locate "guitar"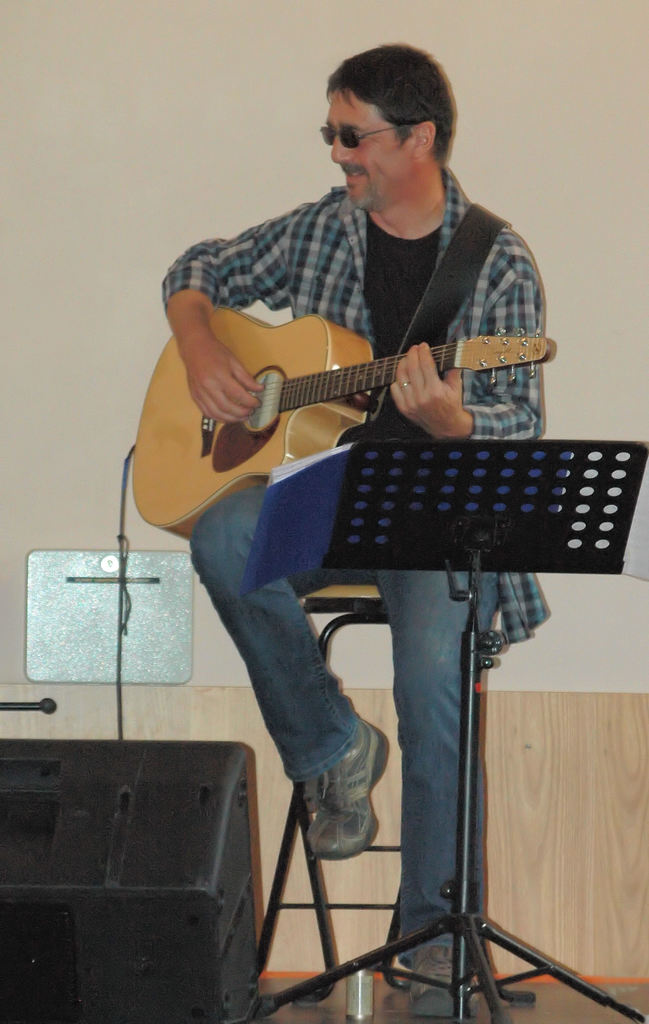
left=134, top=305, right=563, bottom=547
